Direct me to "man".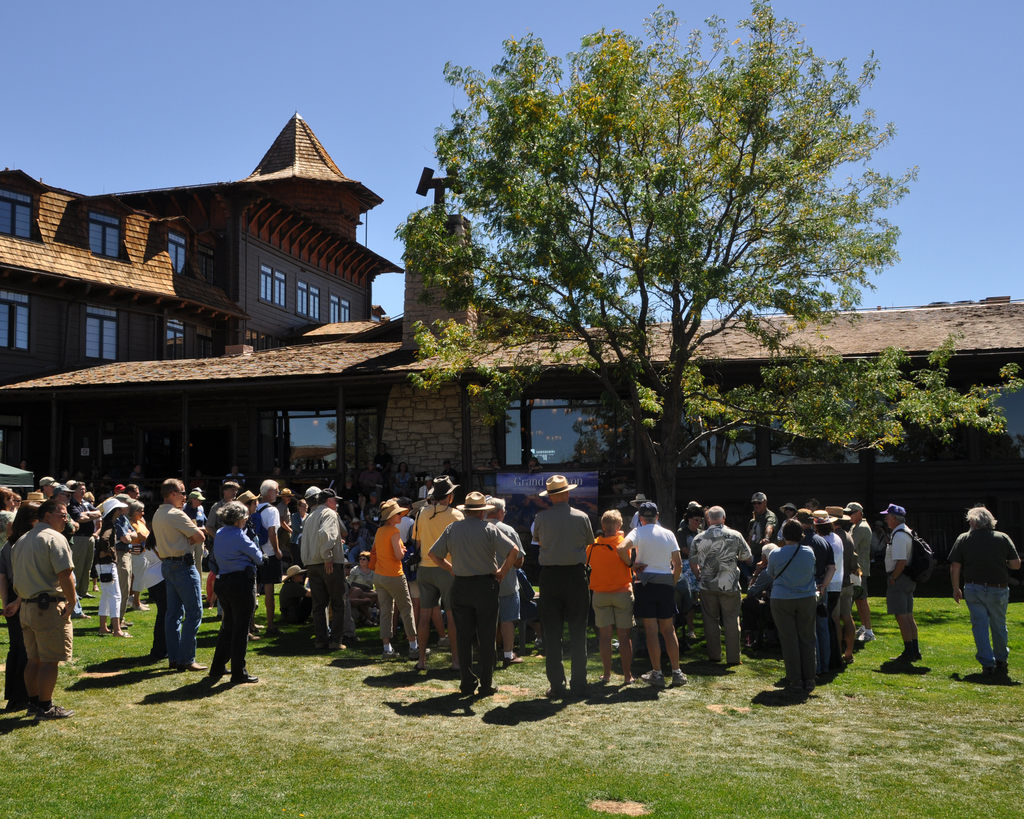
Direction: bbox=[486, 497, 524, 663].
